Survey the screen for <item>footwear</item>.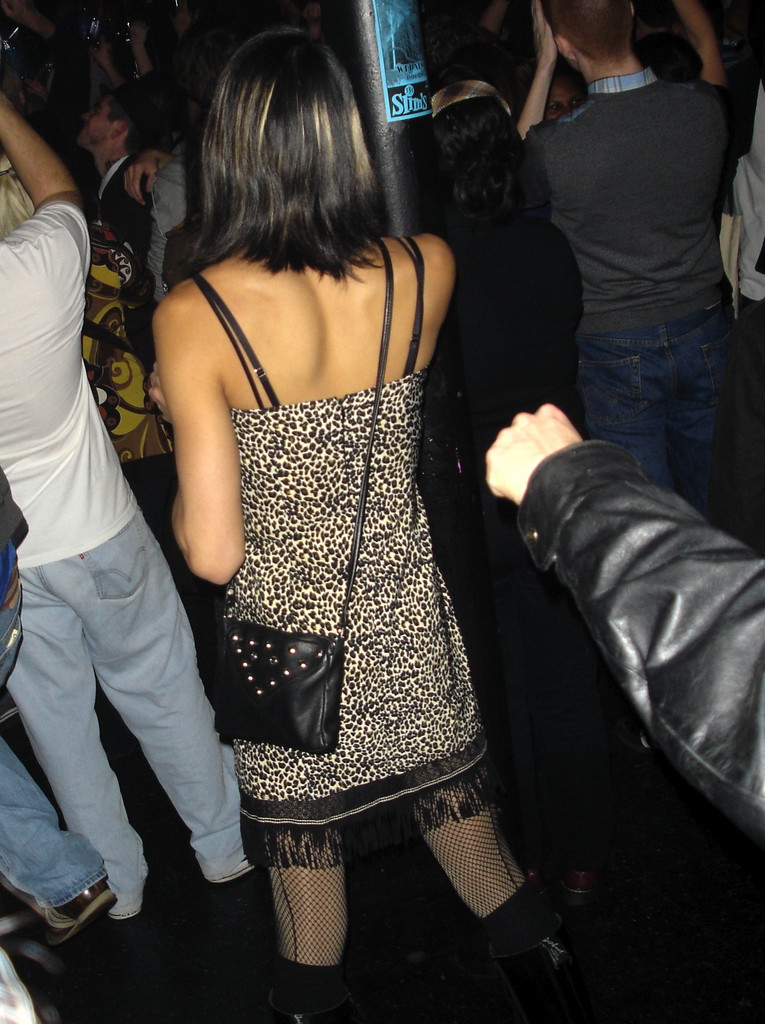
Survey found: (x1=44, y1=883, x2=119, y2=944).
